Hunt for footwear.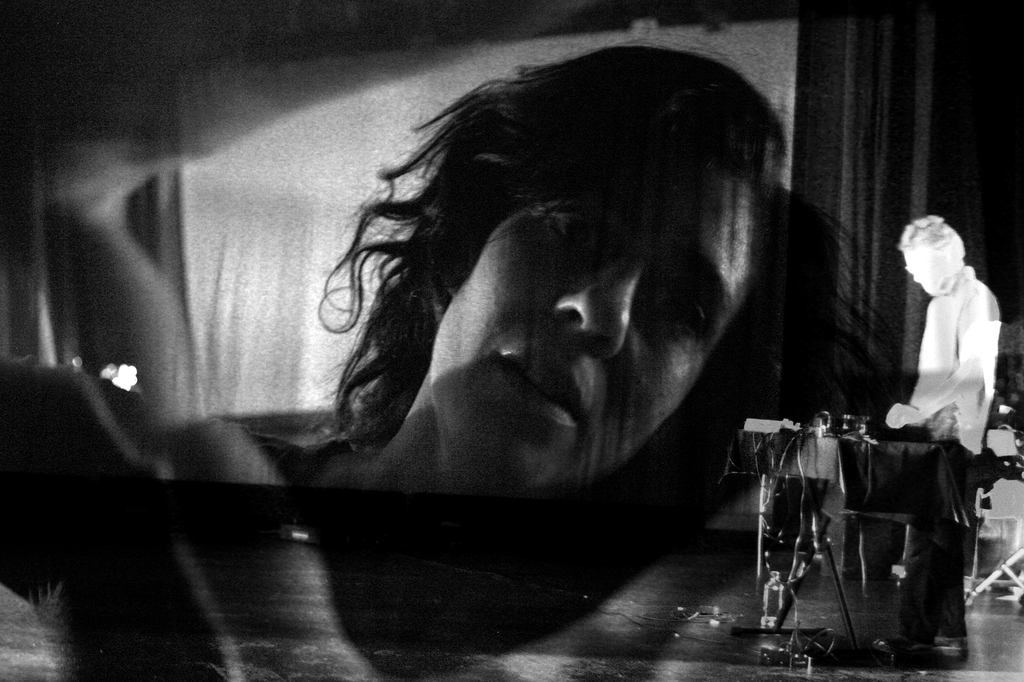
Hunted down at pyautogui.locateOnScreen(874, 636, 949, 670).
